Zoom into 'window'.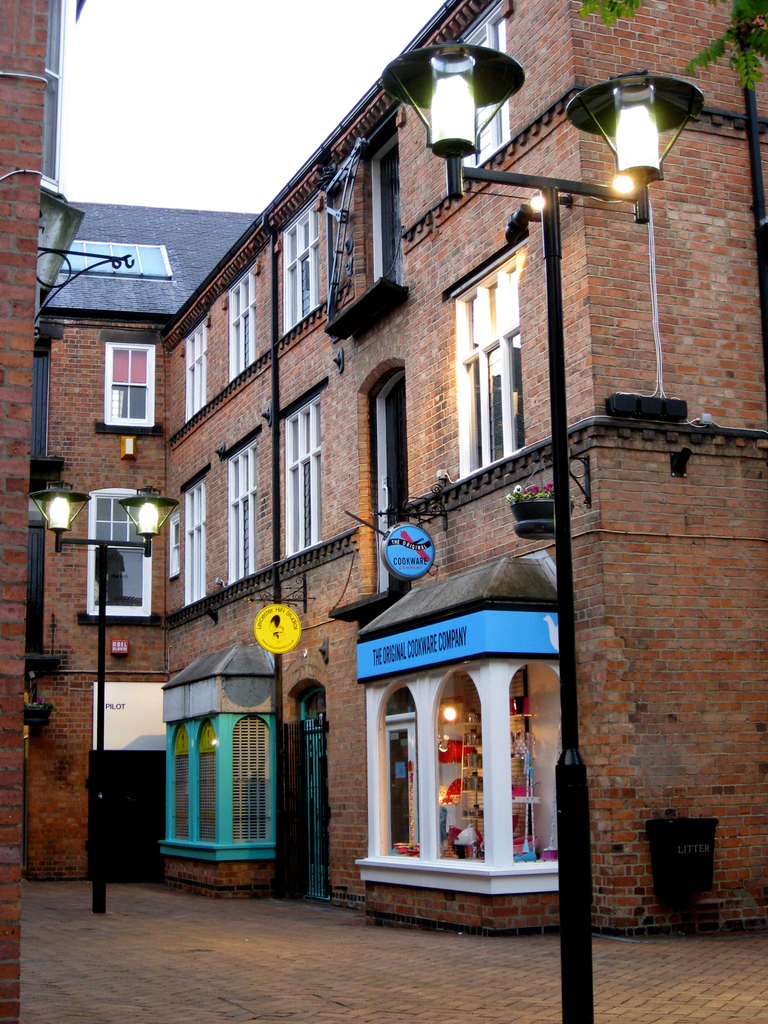
Zoom target: bbox=[277, 195, 321, 331].
